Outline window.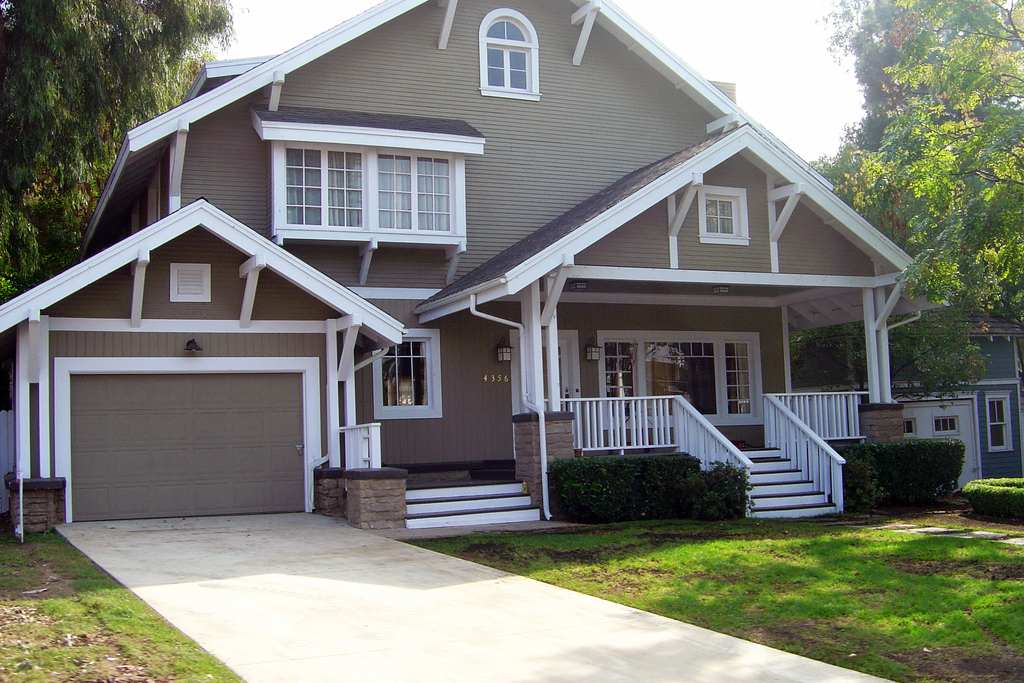
Outline: (698,183,750,241).
